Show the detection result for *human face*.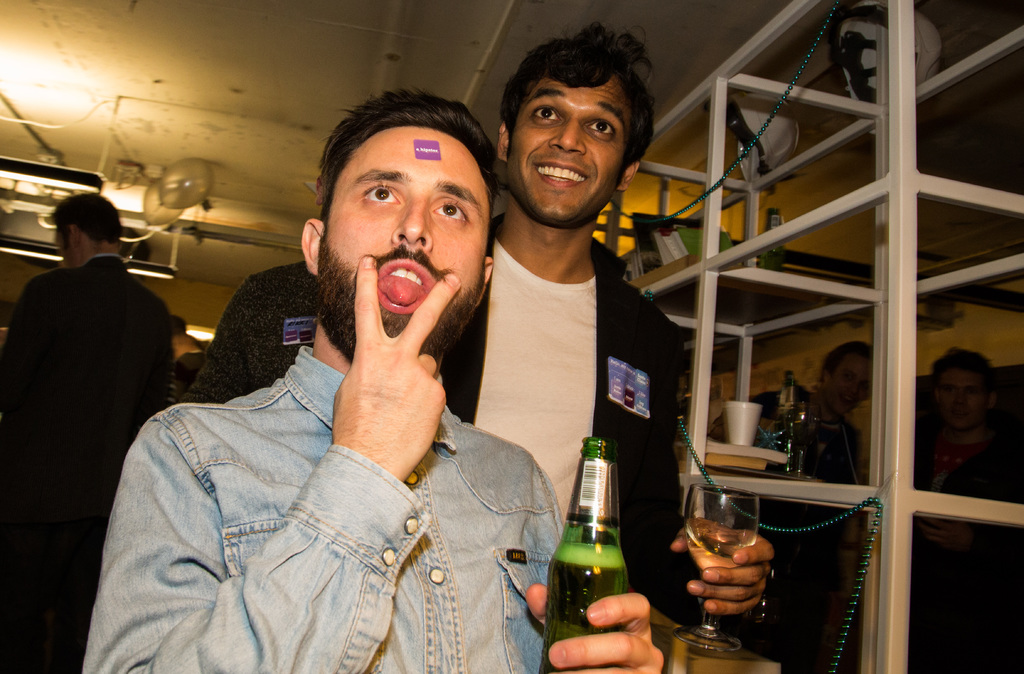
bbox=[507, 81, 634, 216].
